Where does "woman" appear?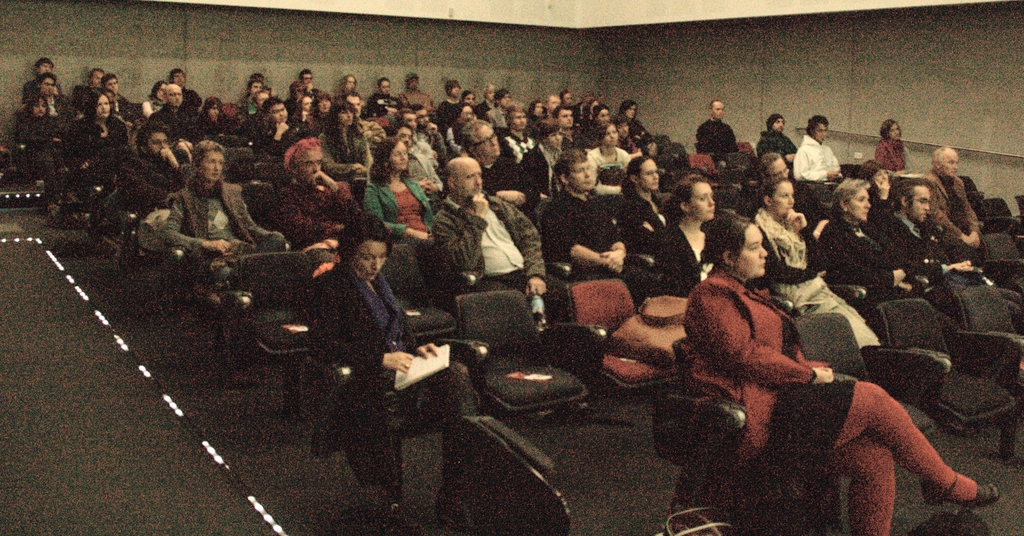
Appears at select_region(312, 90, 331, 129).
